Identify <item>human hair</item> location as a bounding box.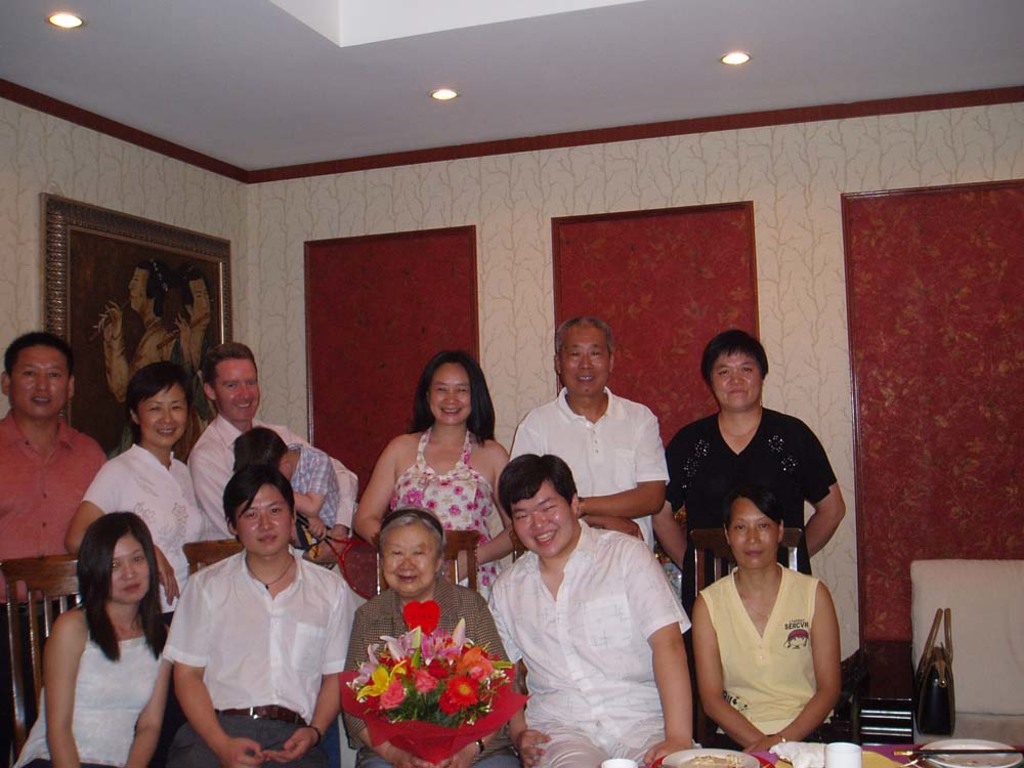
(left=125, top=359, right=194, bottom=437).
